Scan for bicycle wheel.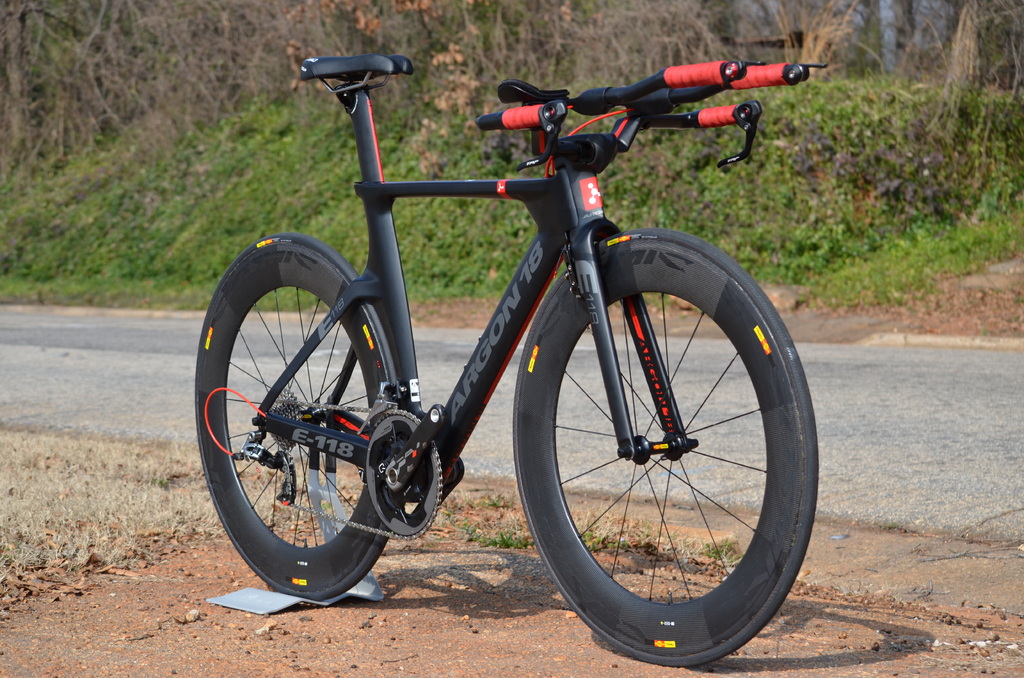
Scan result: BBox(191, 234, 405, 601).
